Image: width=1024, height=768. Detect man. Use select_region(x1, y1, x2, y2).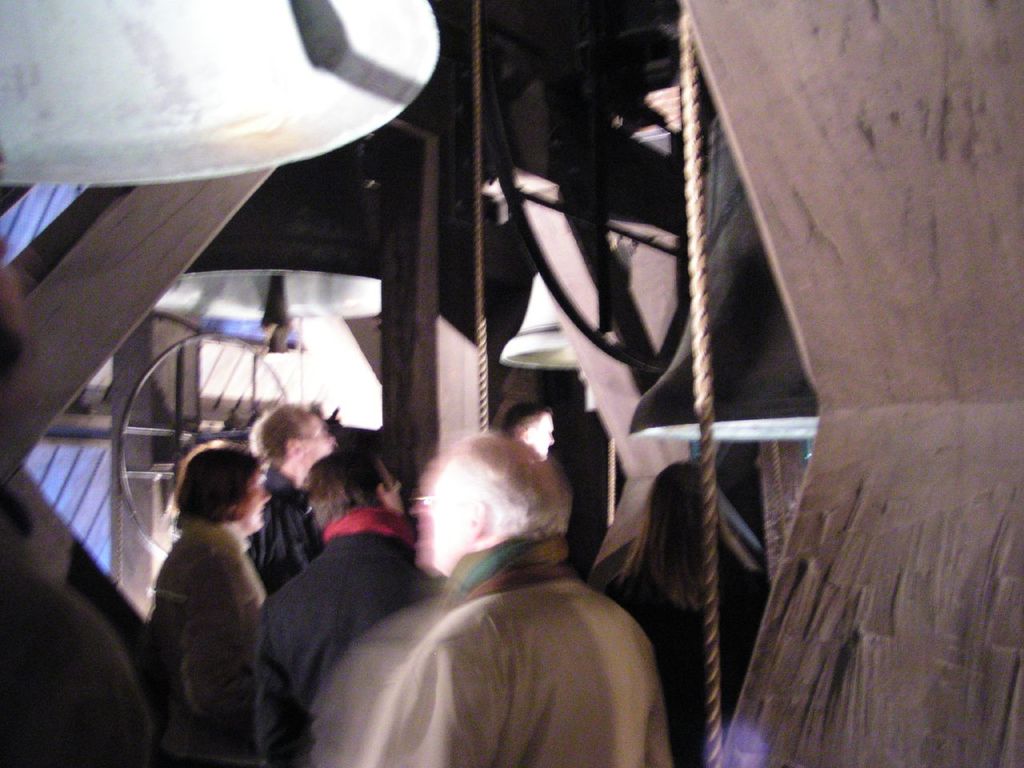
select_region(242, 402, 337, 607).
